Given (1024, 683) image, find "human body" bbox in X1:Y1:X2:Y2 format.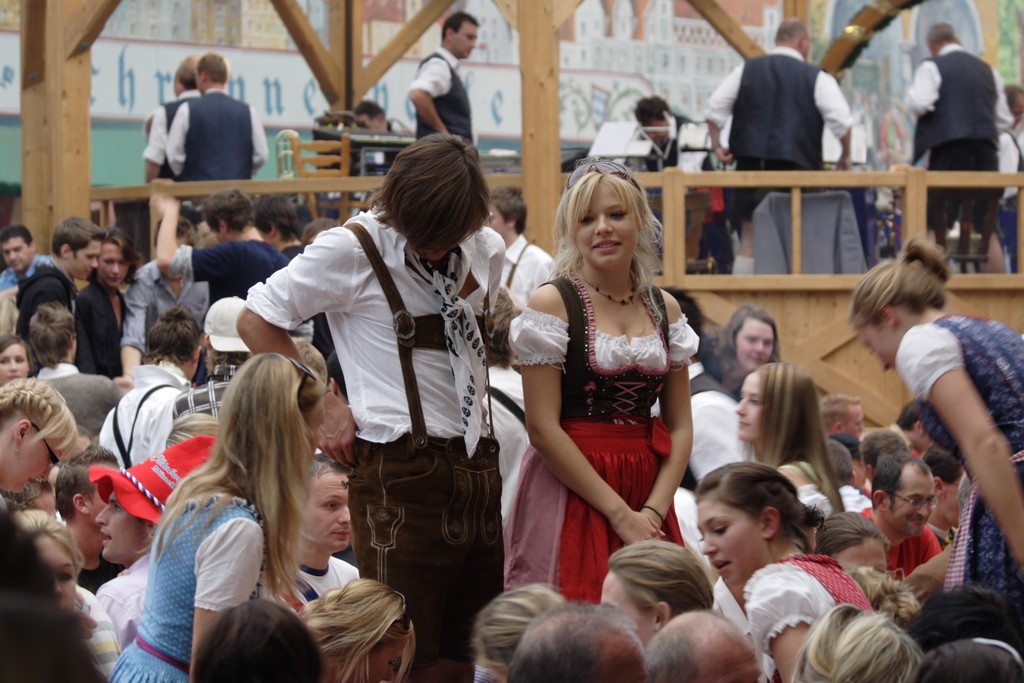
484:192:553:341.
